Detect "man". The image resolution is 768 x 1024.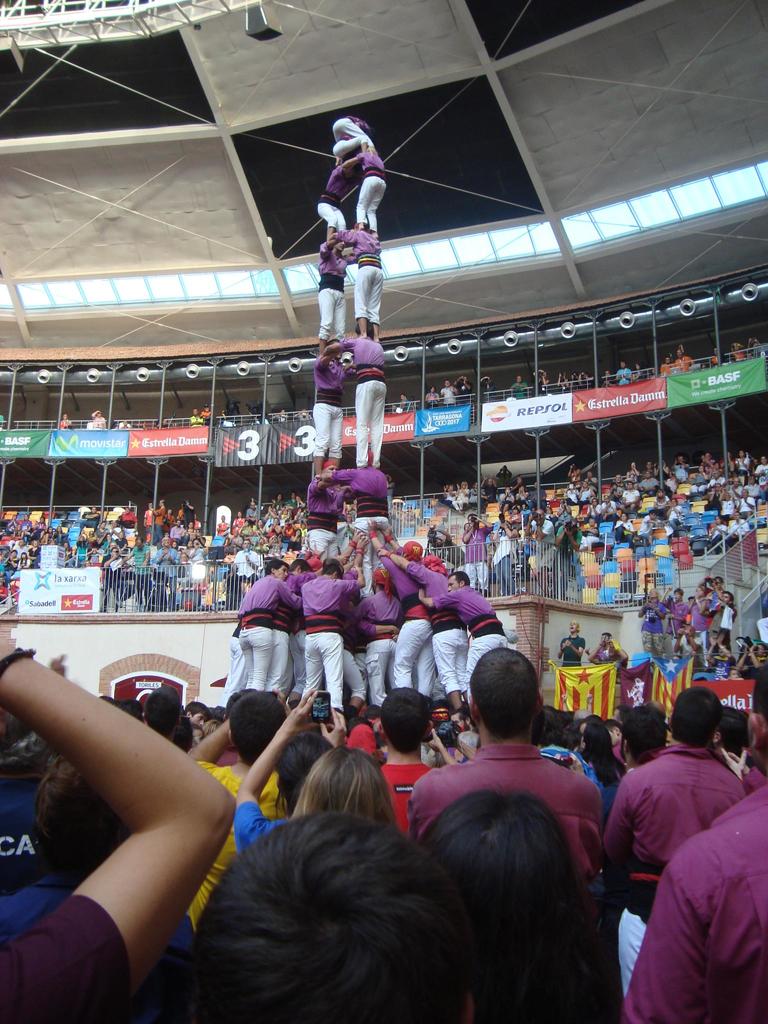
pyautogui.locateOnScreen(460, 512, 494, 596).
